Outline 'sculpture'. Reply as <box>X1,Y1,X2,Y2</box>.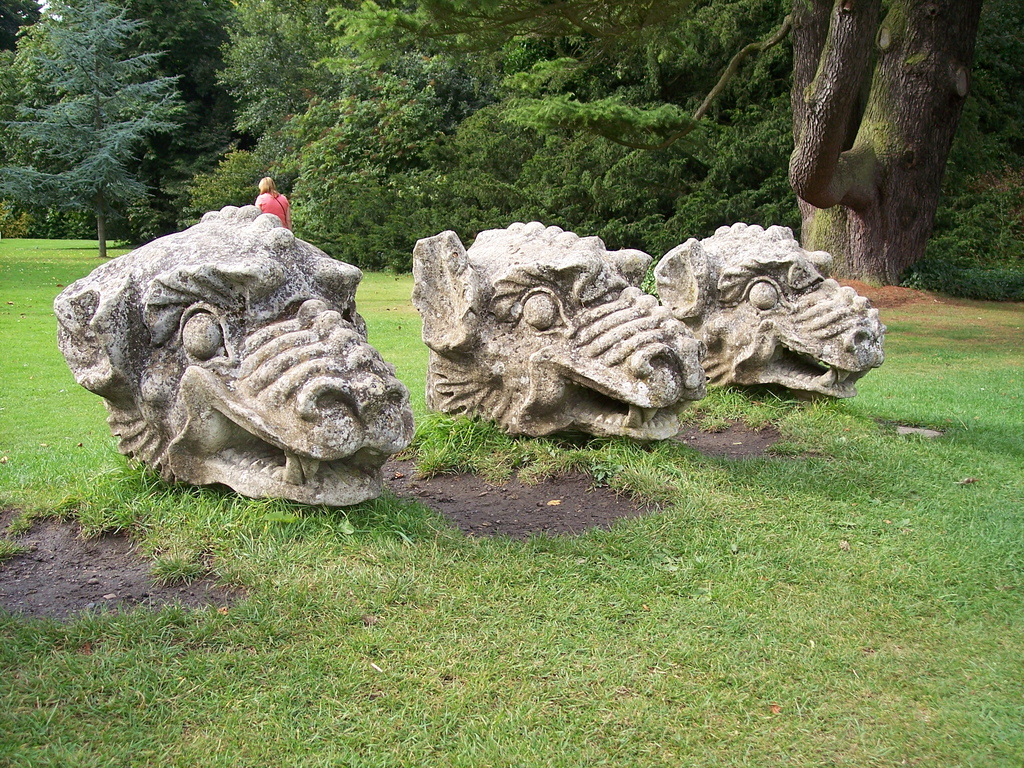
<box>41,203,419,503</box>.
